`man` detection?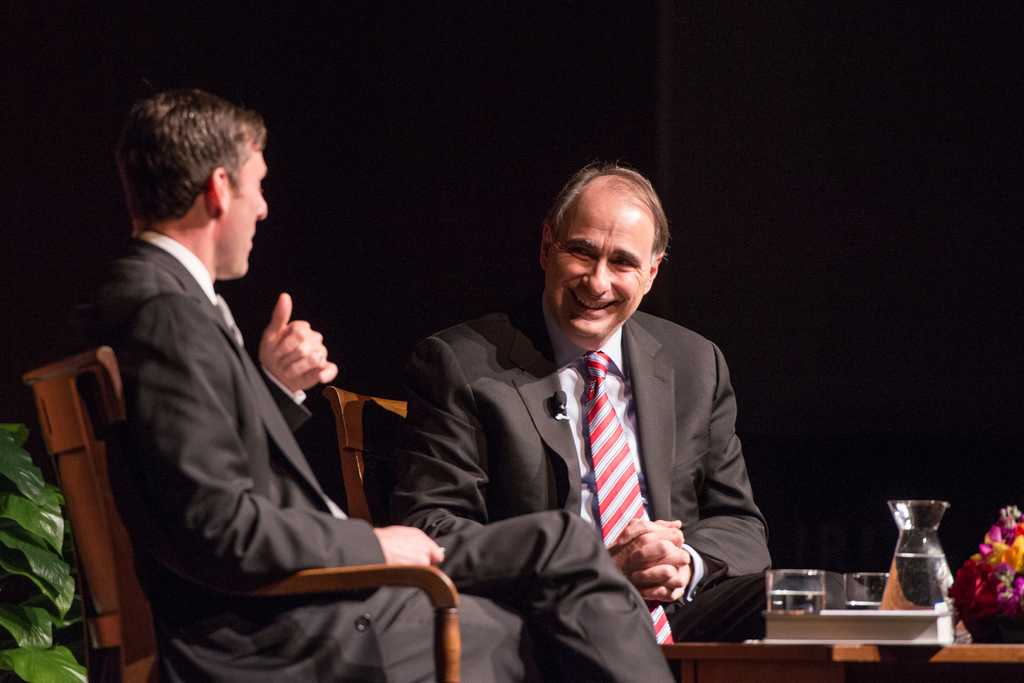
<bbox>35, 92, 682, 682</bbox>
